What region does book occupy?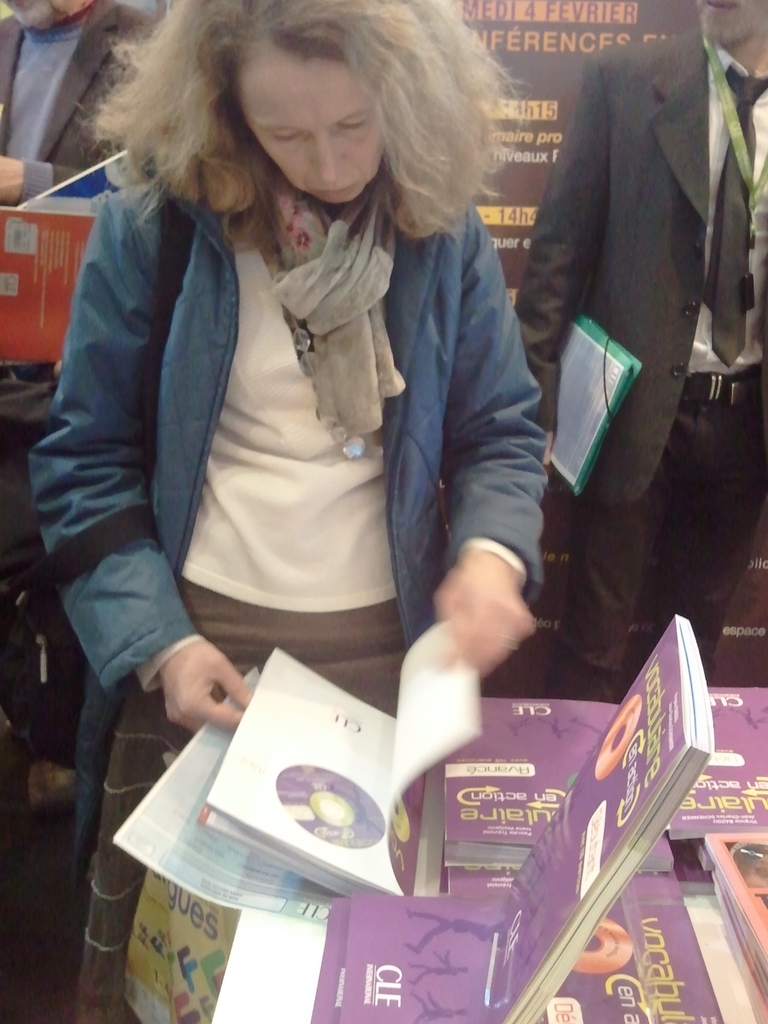
Rect(23, 134, 152, 205).
